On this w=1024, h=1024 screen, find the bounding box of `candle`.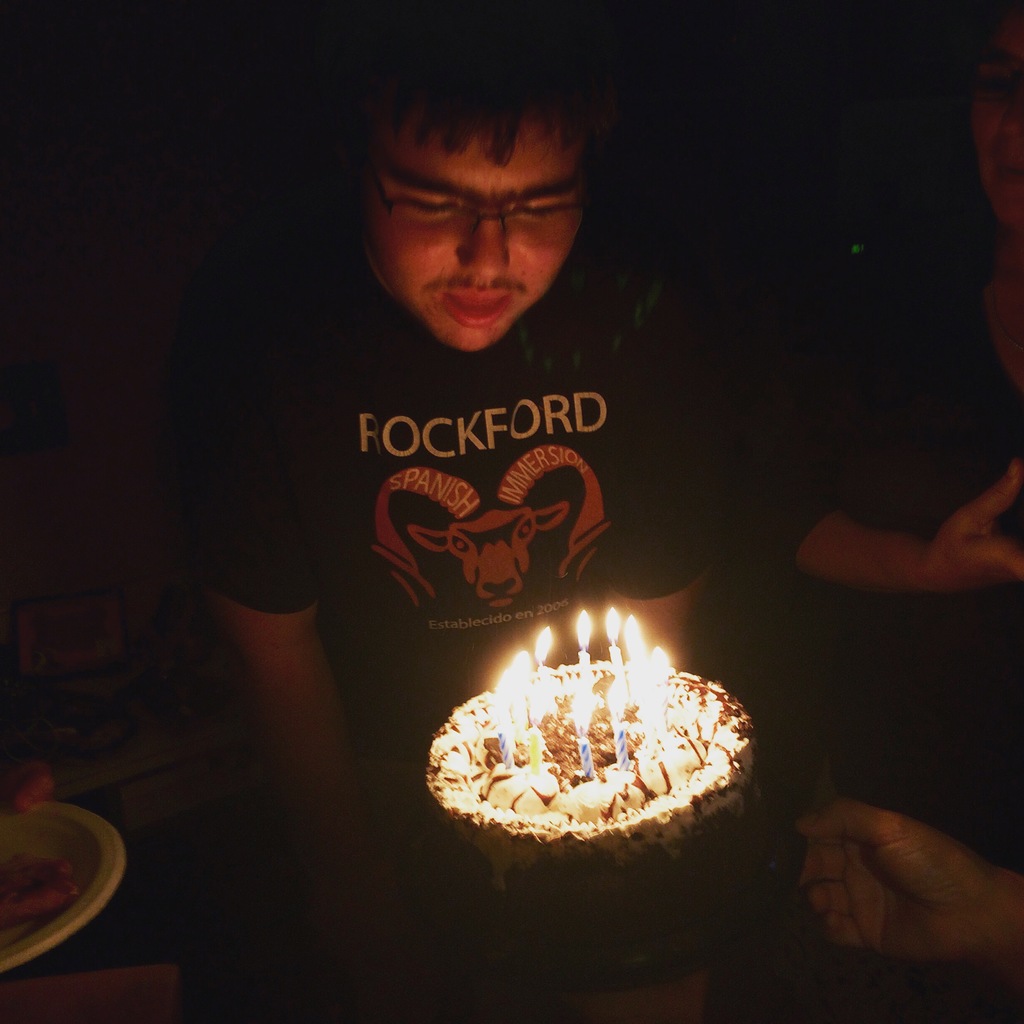
Bounding box: rect(627, 611, 667, 737).
